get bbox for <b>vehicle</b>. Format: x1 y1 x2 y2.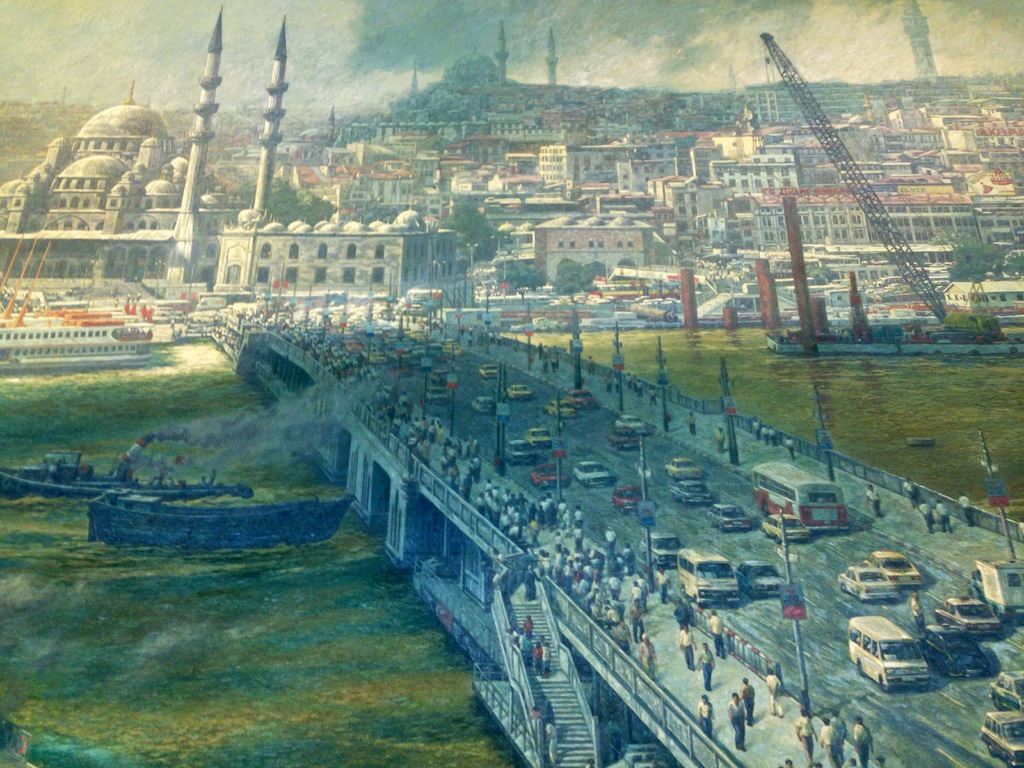
929 591 993 638.
